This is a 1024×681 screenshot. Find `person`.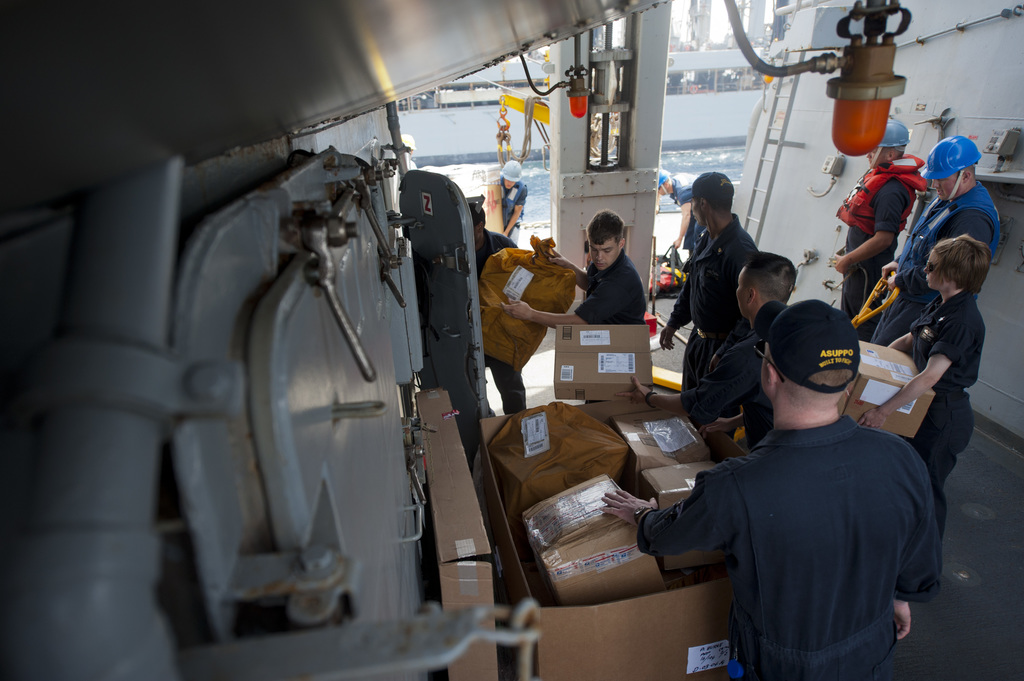
Bounding box: crop(863, 143, 999, 343).
